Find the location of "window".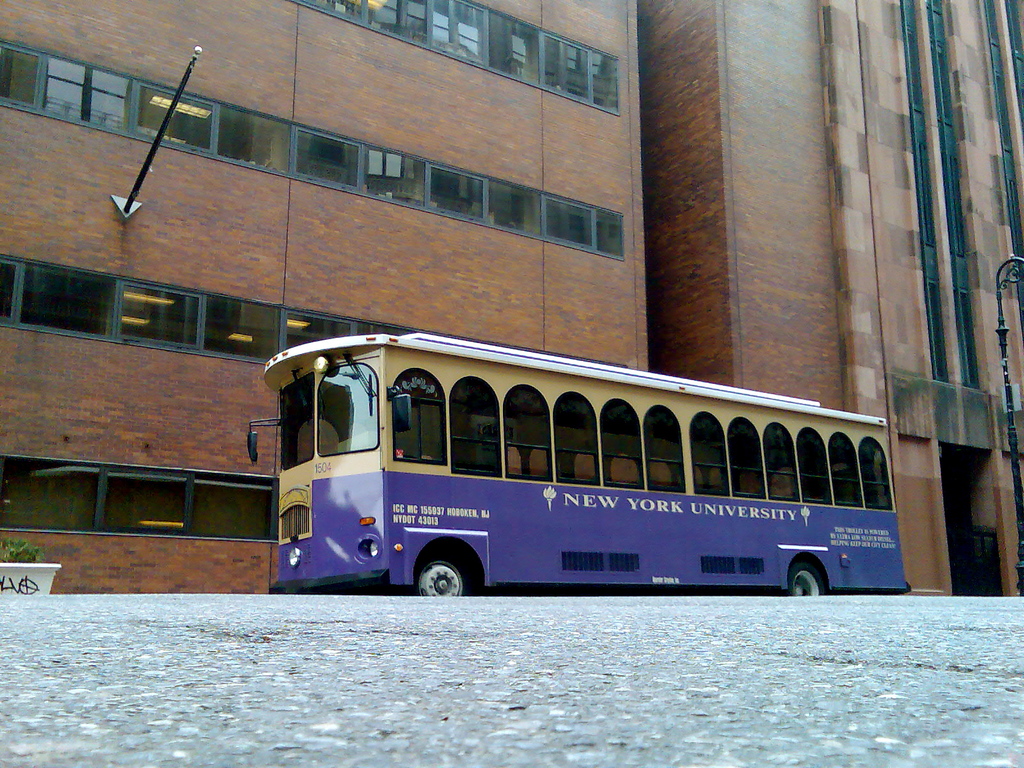
Location: locate(644, 405, 687, 495).
